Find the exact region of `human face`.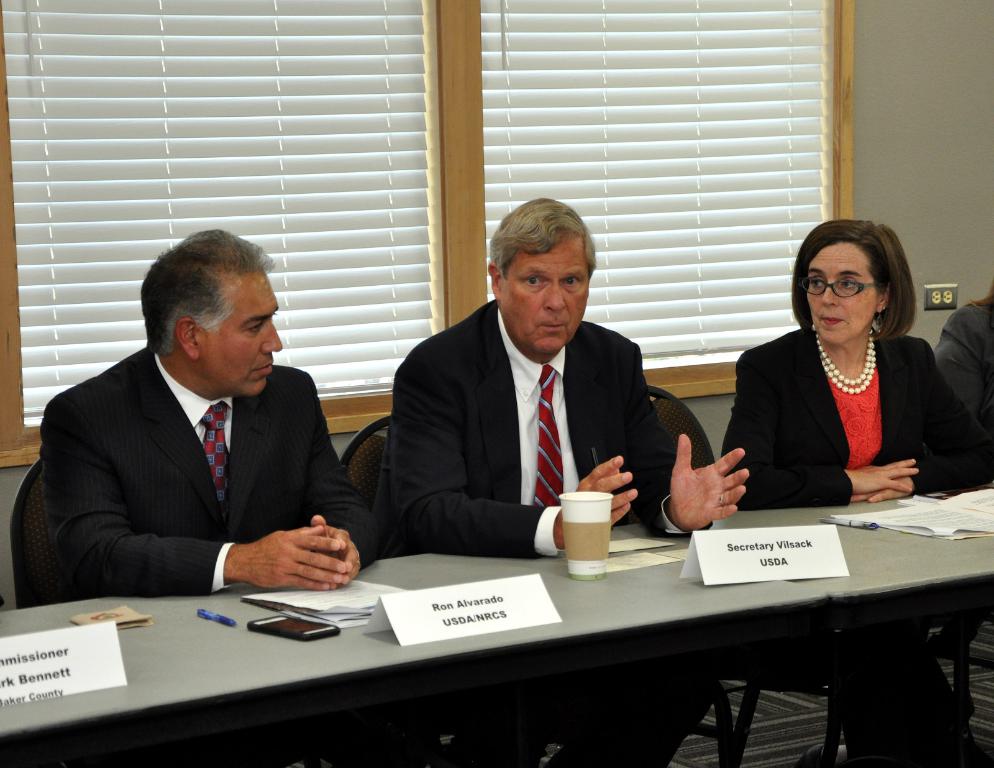
Exact region: bbox=(203, 269, 282, 396).
